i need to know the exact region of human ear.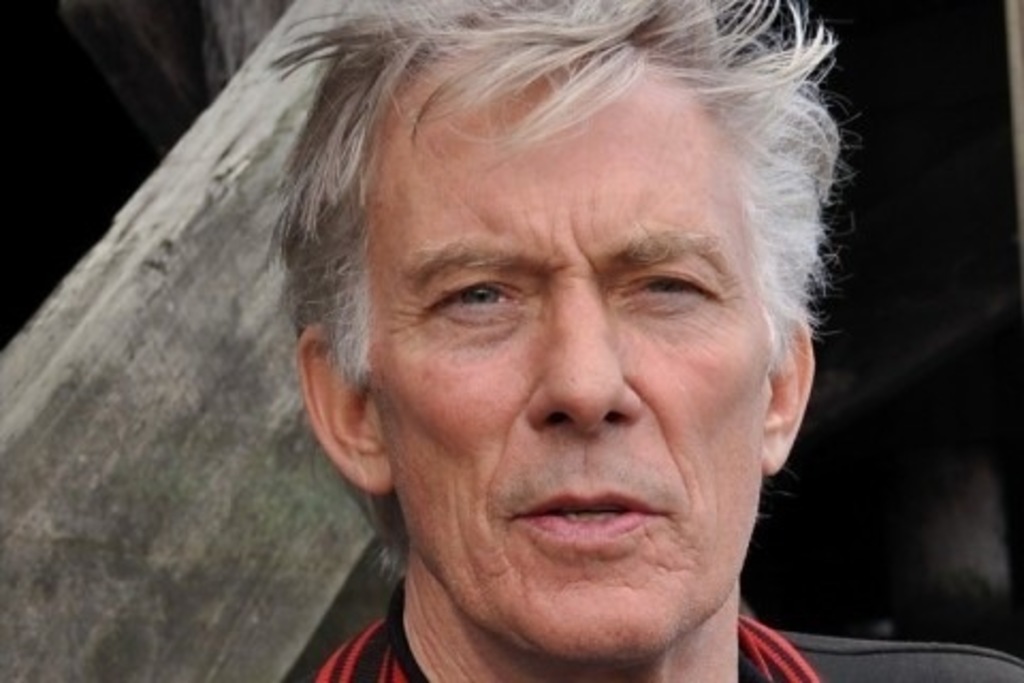
Region: (x1=764, y1=309, x2=819, y2=476).
